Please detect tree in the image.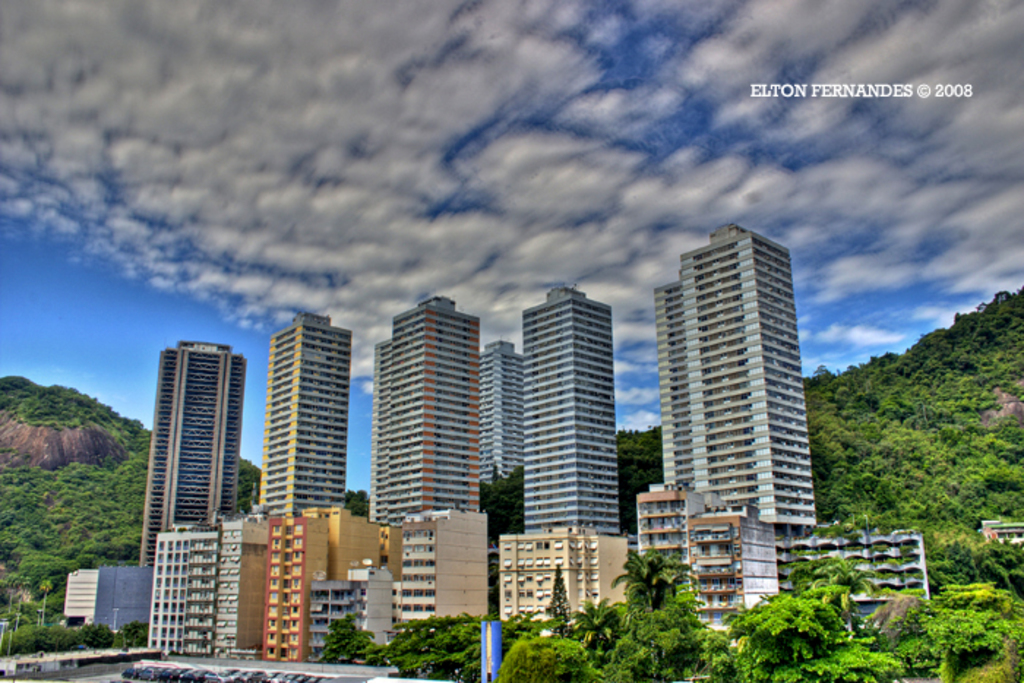
rect(610, 541, 740, 682).
